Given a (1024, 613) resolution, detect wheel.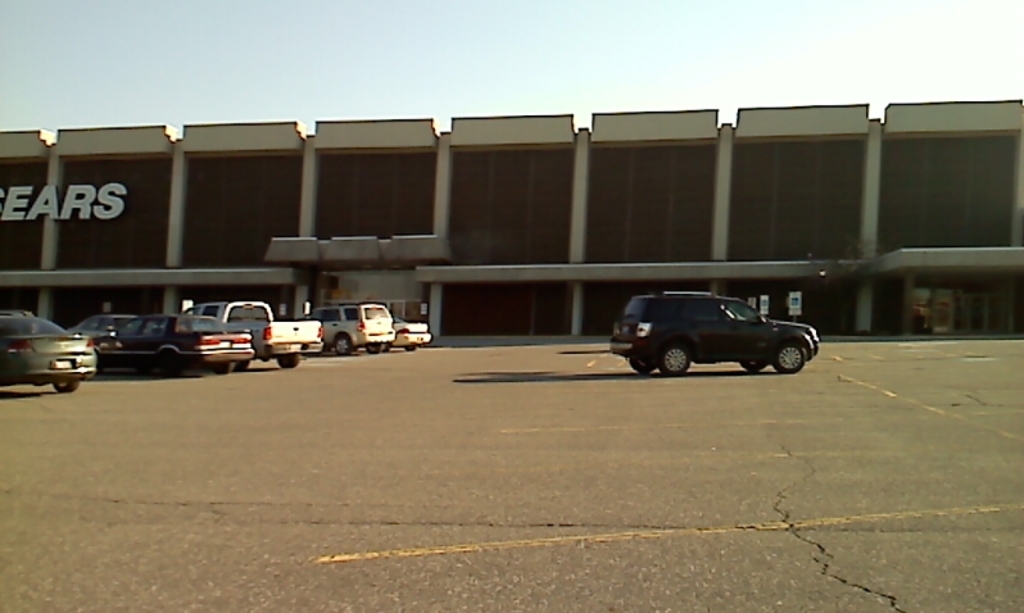
<bbox>405, 341, 421, 353</bbox>.
